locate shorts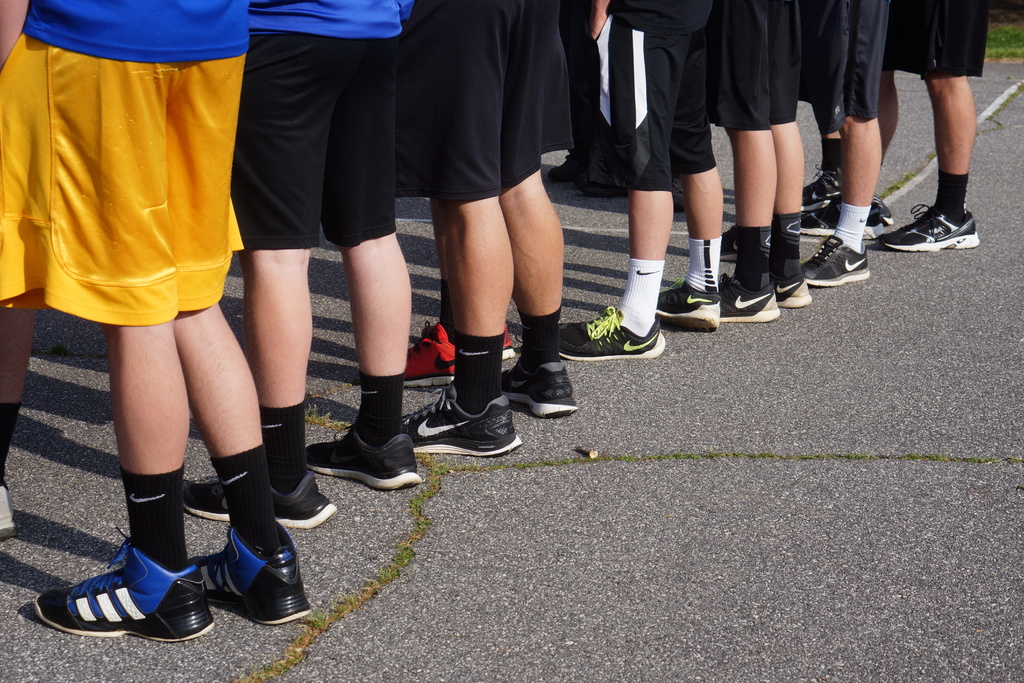
bbox(880, 0, 989, 77)
